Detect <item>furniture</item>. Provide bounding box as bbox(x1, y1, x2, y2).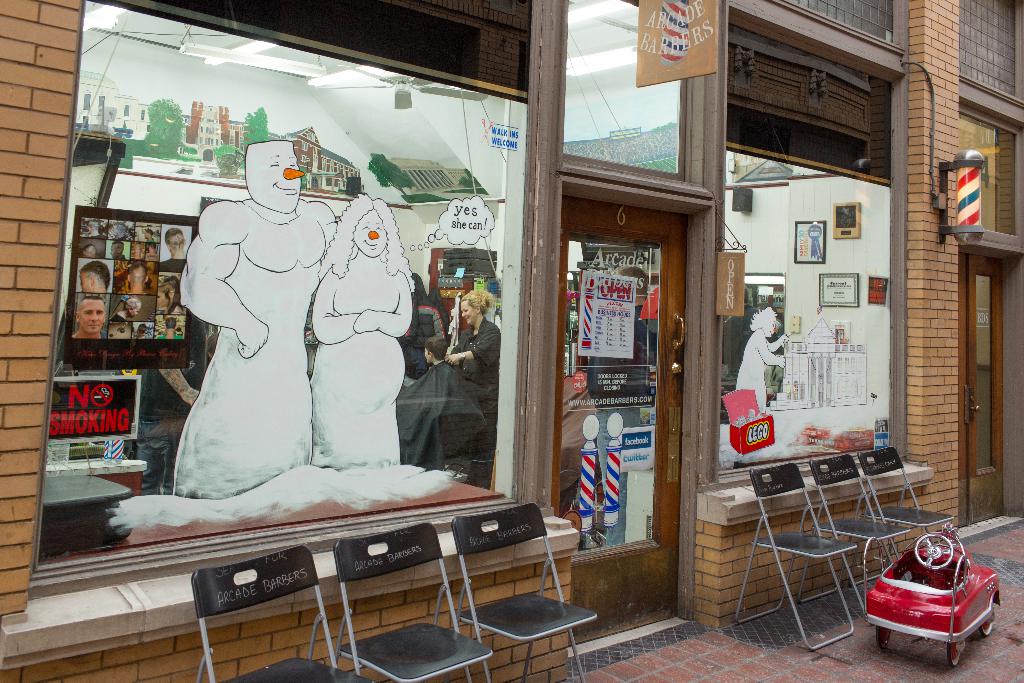
bbox(858, 446, 950, 577).
